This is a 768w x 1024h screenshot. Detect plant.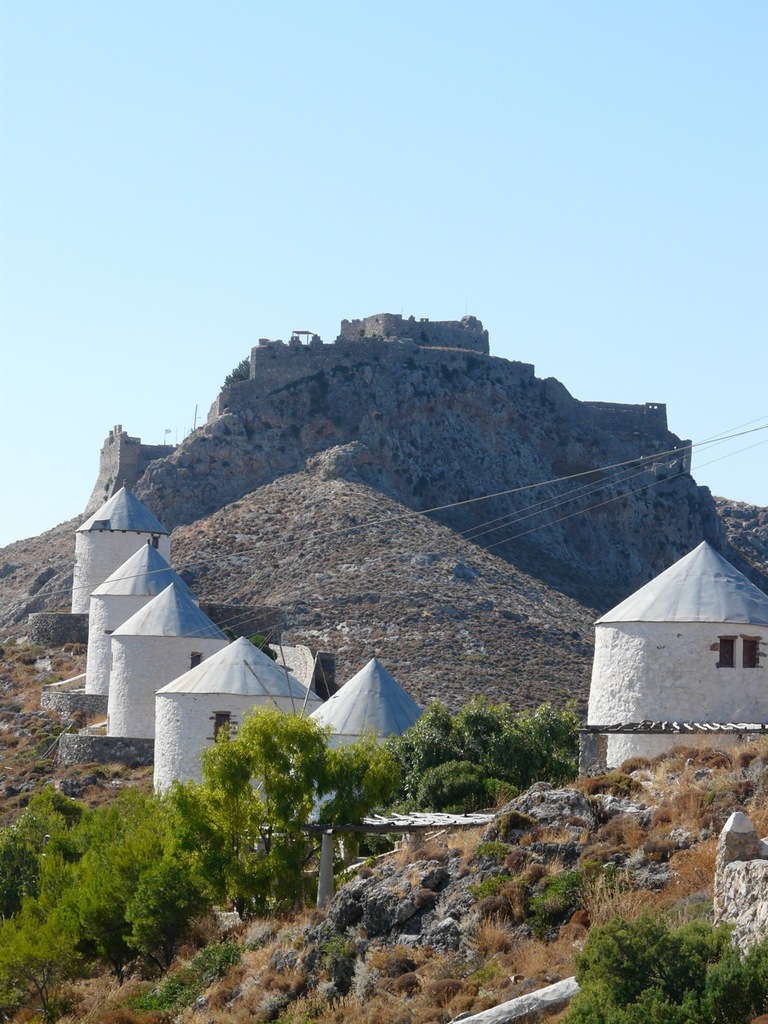
519,698,603,765.
